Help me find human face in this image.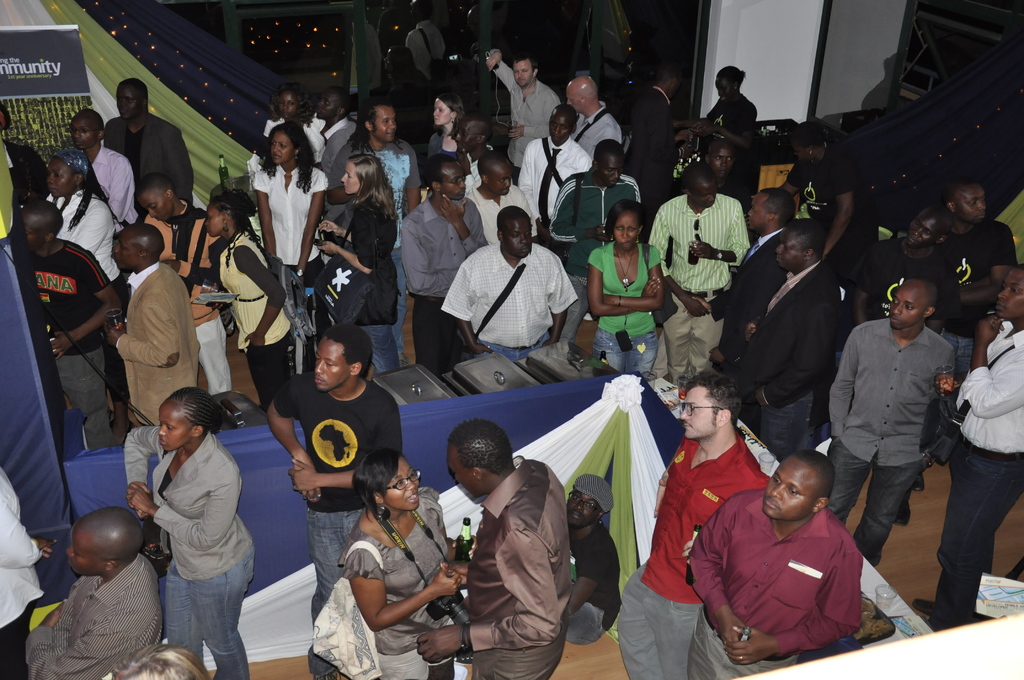
Found it: <bbox>715, 78, 735, 104</bbox>.
